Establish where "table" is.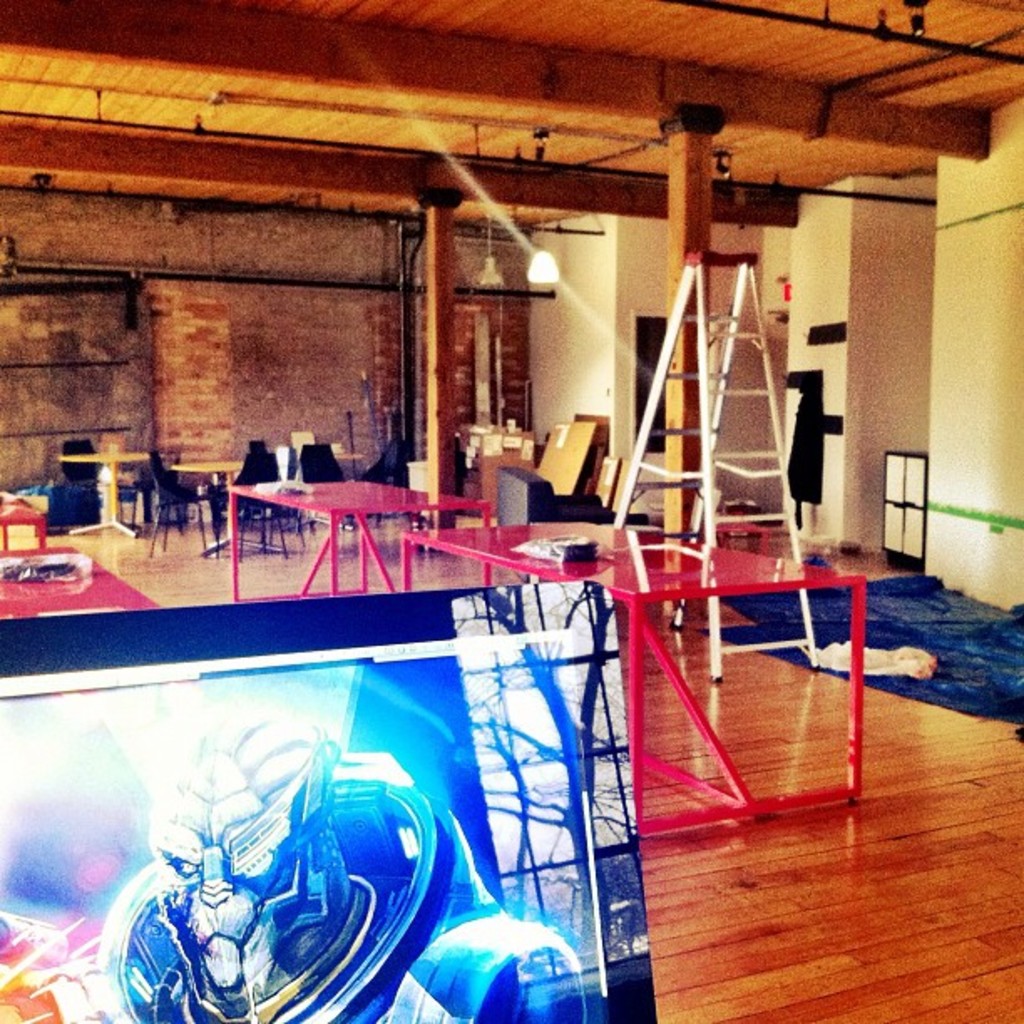
Established at bbox=[177, 474, 472, 606].
